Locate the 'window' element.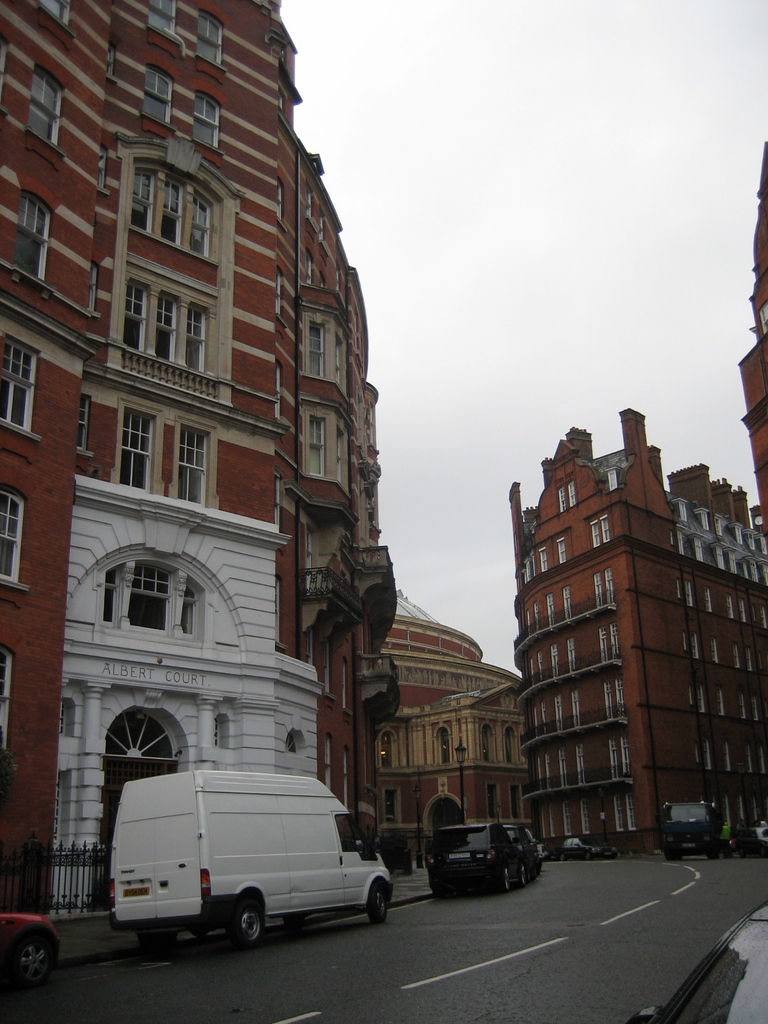
Element bbox: bbox(142, 64, 173, 125).
